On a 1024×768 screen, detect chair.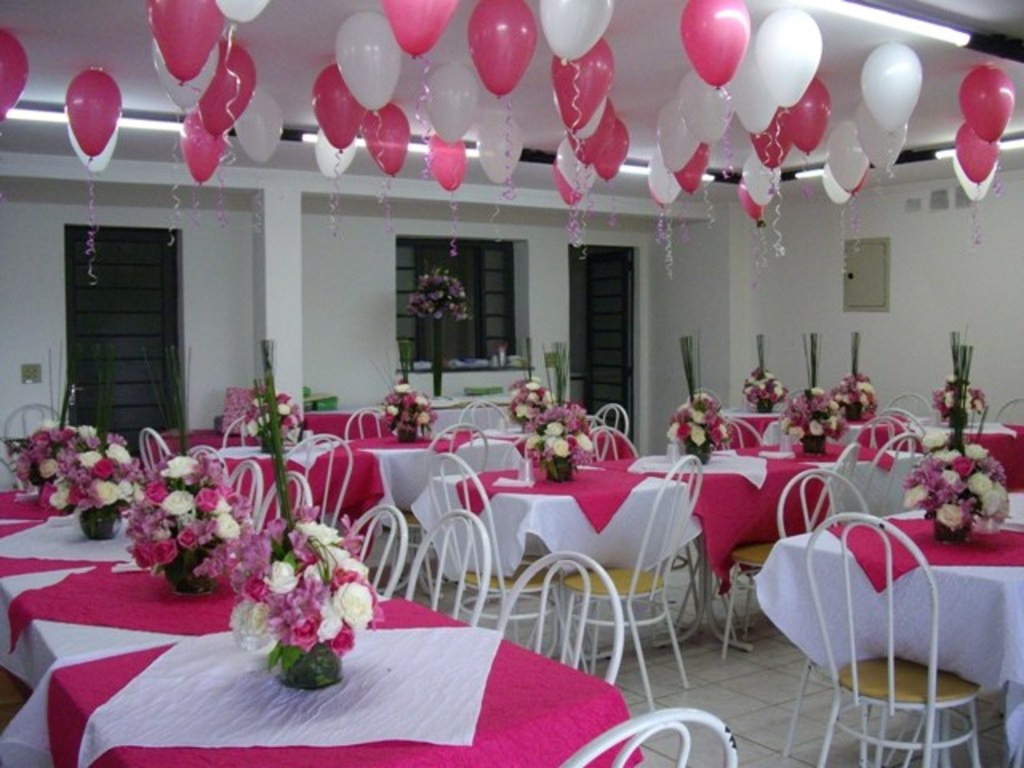
select_region(776, 467, 958, 766).
